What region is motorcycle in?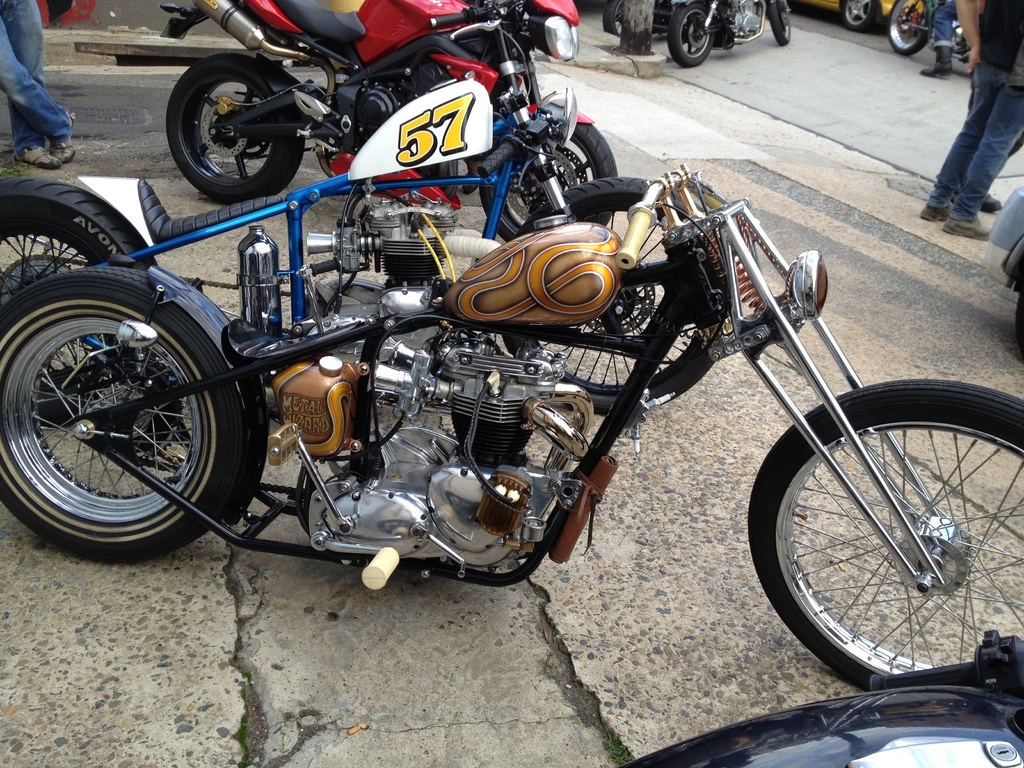
left=883, top=1, right=966, bottom=63.
